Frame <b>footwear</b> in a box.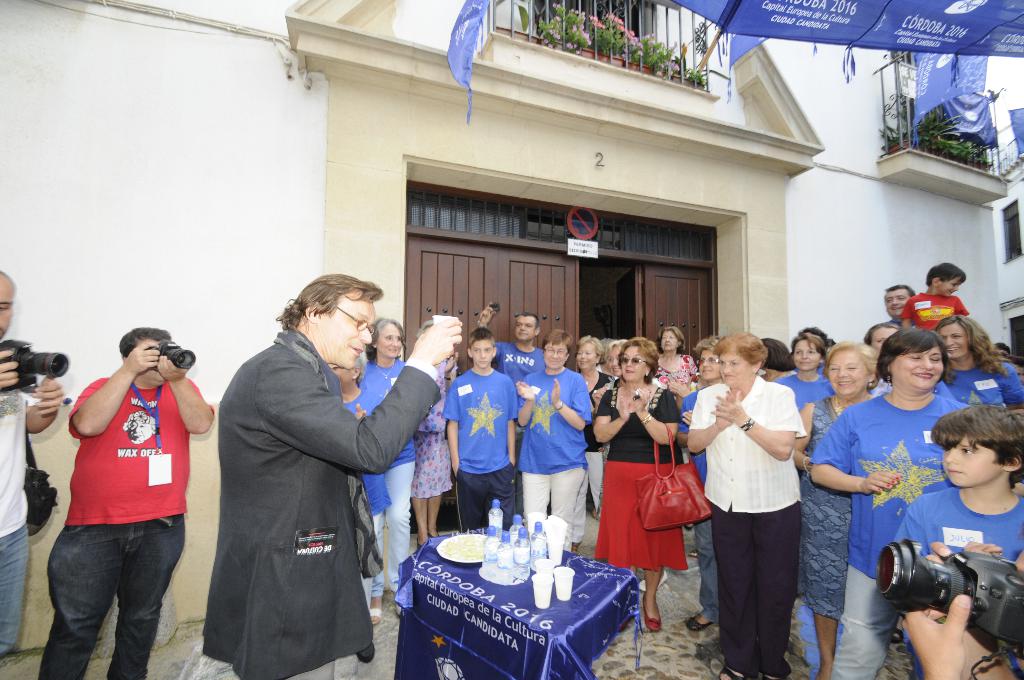
bbox=[684, 611, 714, 633].
